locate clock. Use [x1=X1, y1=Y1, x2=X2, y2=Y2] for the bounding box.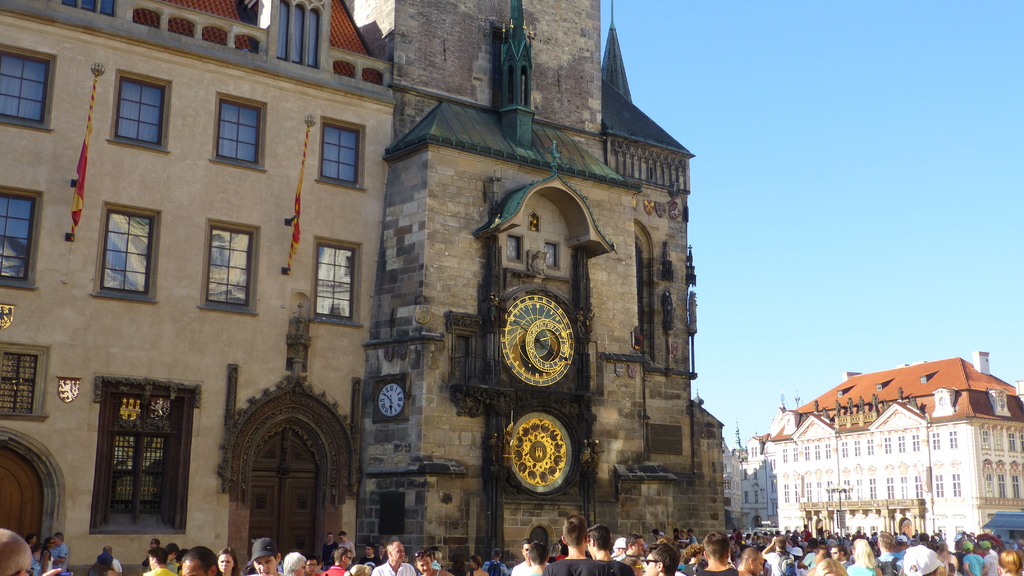
[x1=488, y1=296, x2=580, y2=397].
